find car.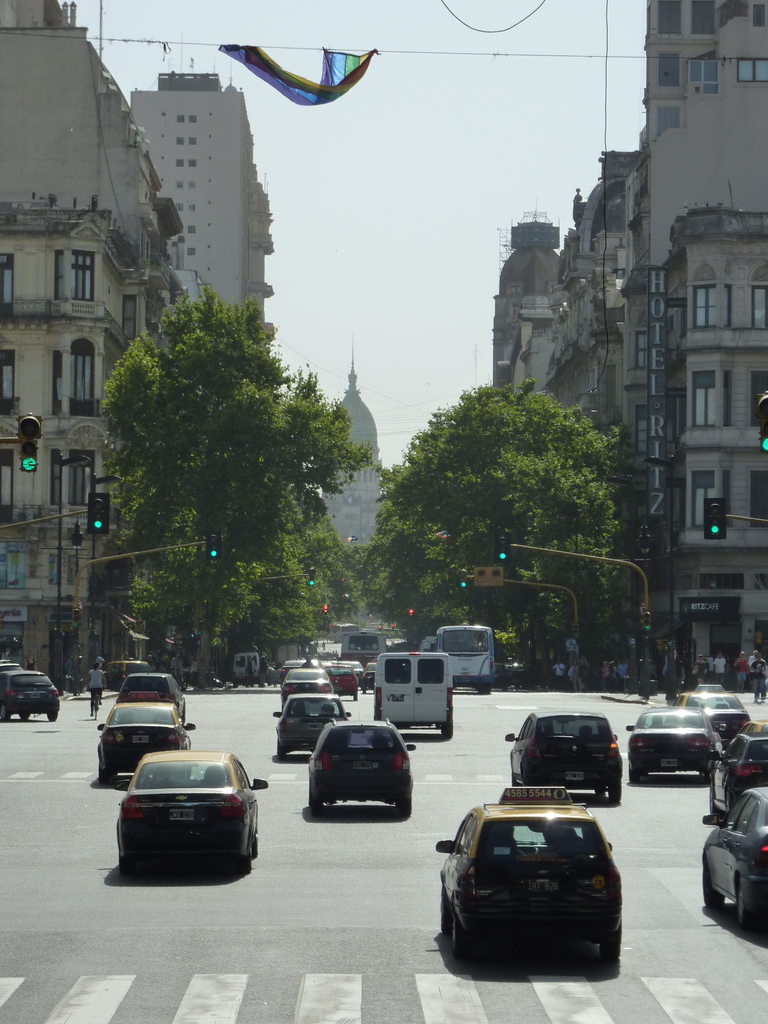
x1=509, y1=708, x2=621, y2=804.
